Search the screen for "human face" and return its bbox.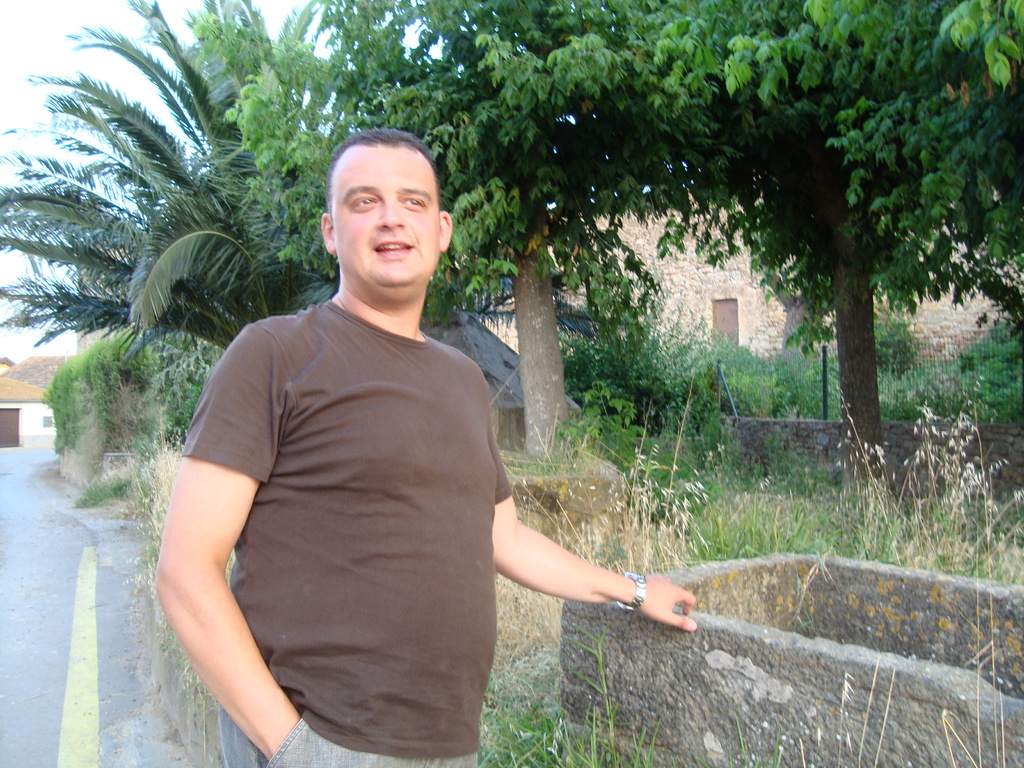
Found: 342,147,436,290.
